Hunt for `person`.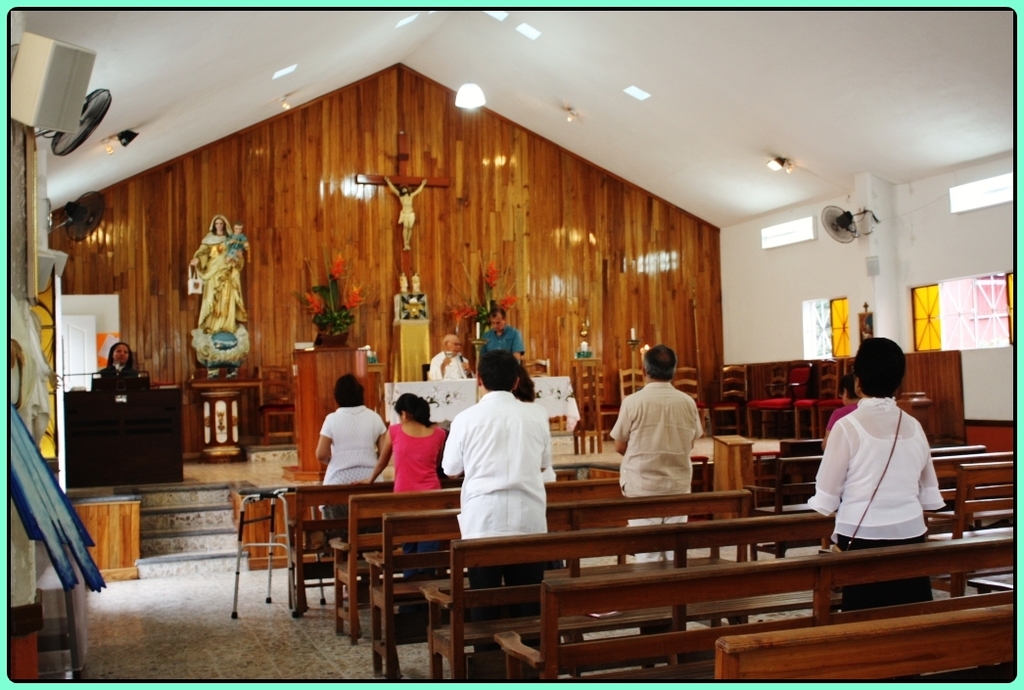
Hunted down at box=[184, 213, 249, 333].
